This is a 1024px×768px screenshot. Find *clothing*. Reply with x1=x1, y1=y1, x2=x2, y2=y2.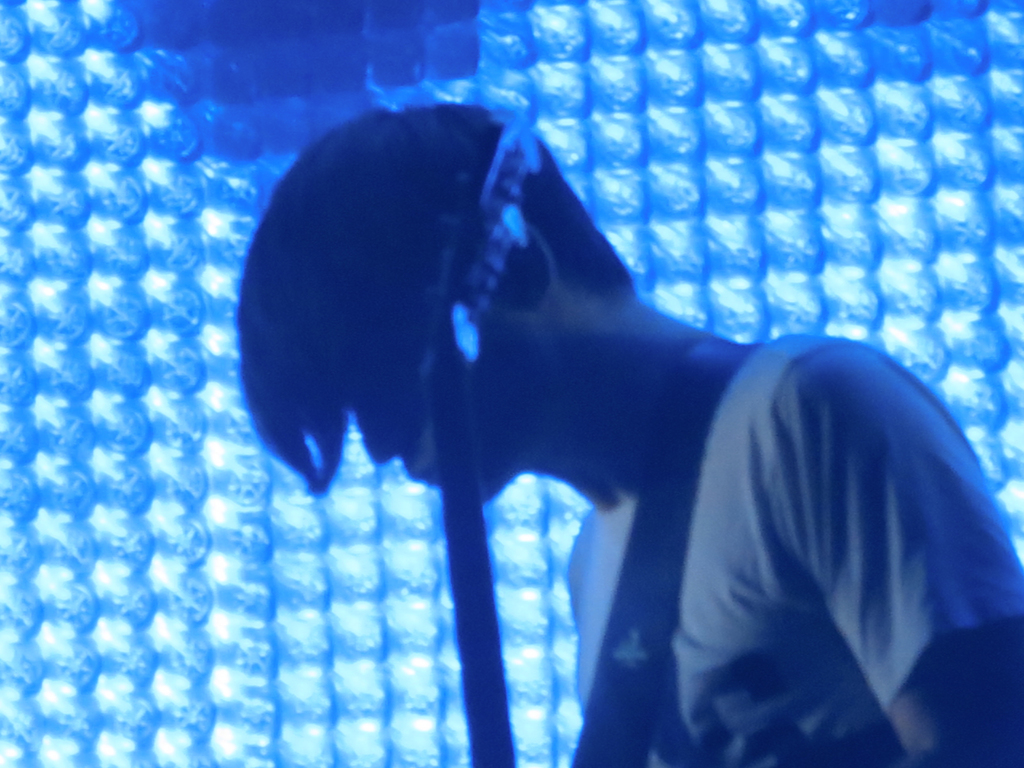
x1=609, y1=255, x2=1021, y2=761.
